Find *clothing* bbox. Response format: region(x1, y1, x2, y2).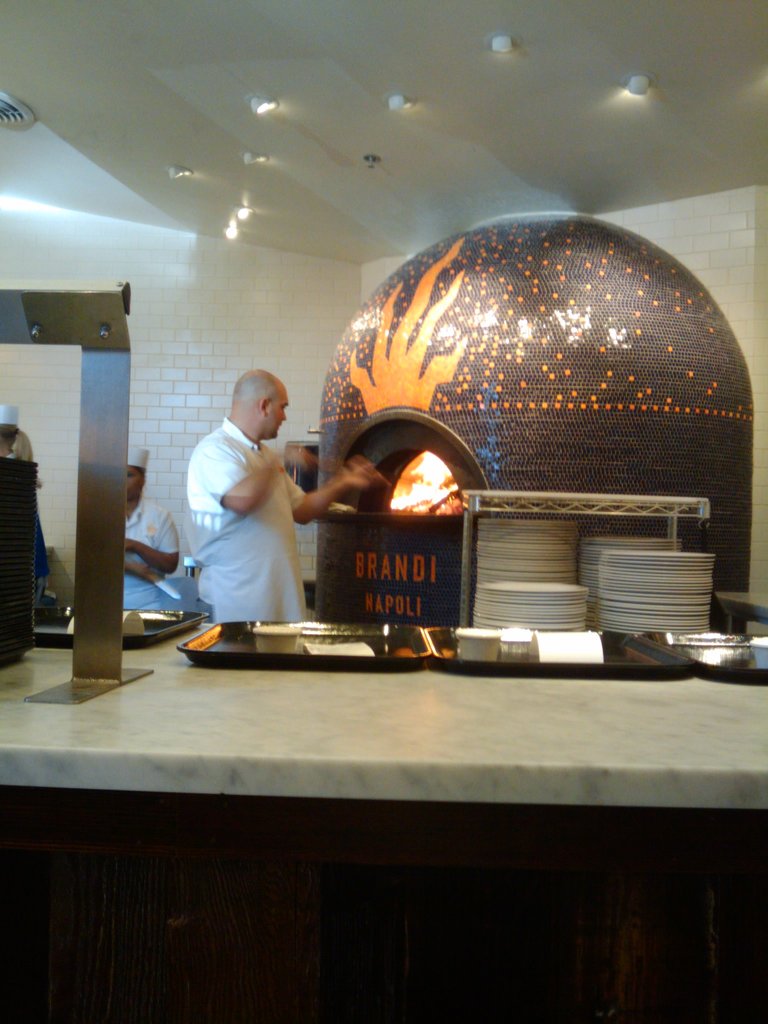
region(175, 384, 319, 614).
